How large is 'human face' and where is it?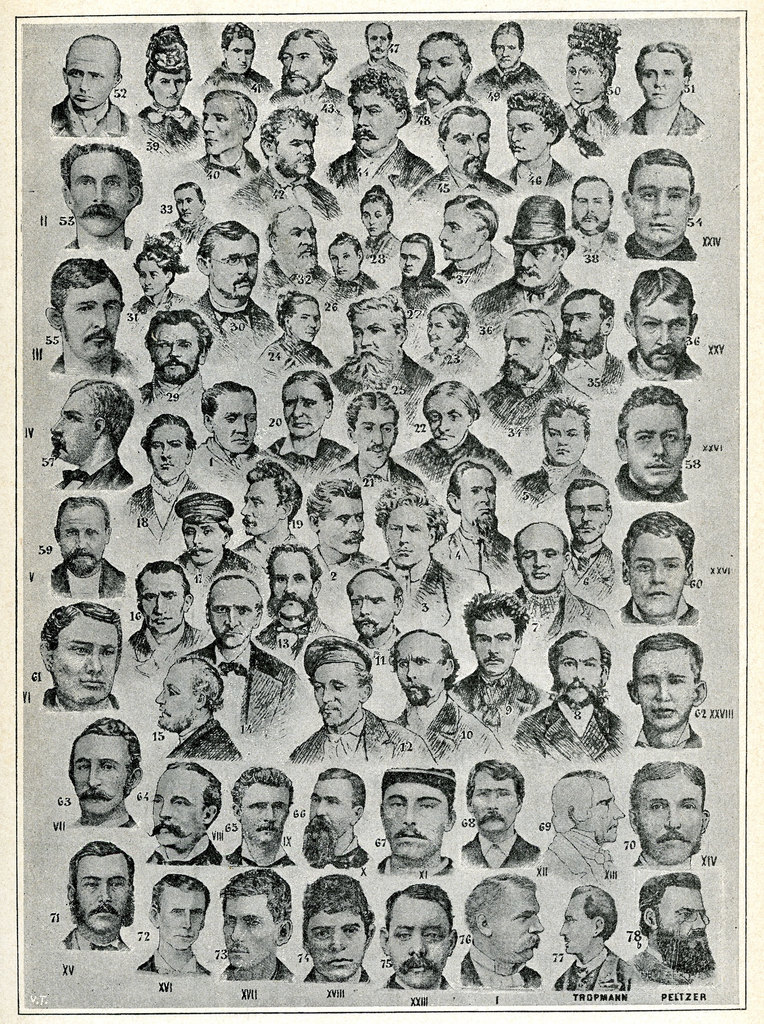
Bounding box: bbox=[505, 319, 545, 374].
